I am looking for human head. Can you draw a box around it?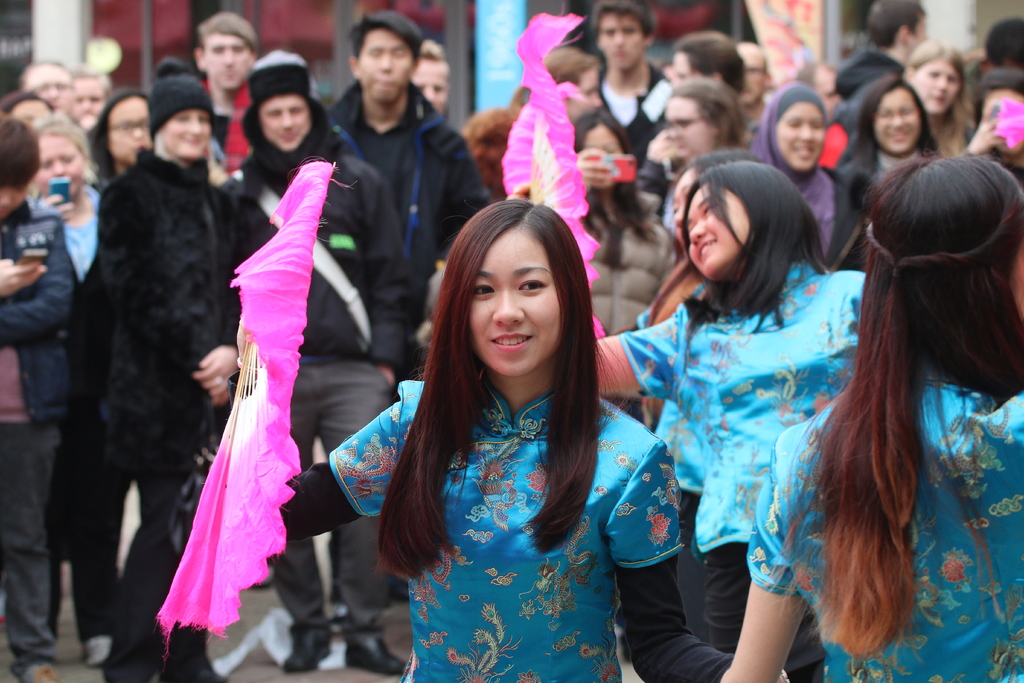
Sure, the bounding box is <bbox>794, 55, 843, 109</bbox>.
